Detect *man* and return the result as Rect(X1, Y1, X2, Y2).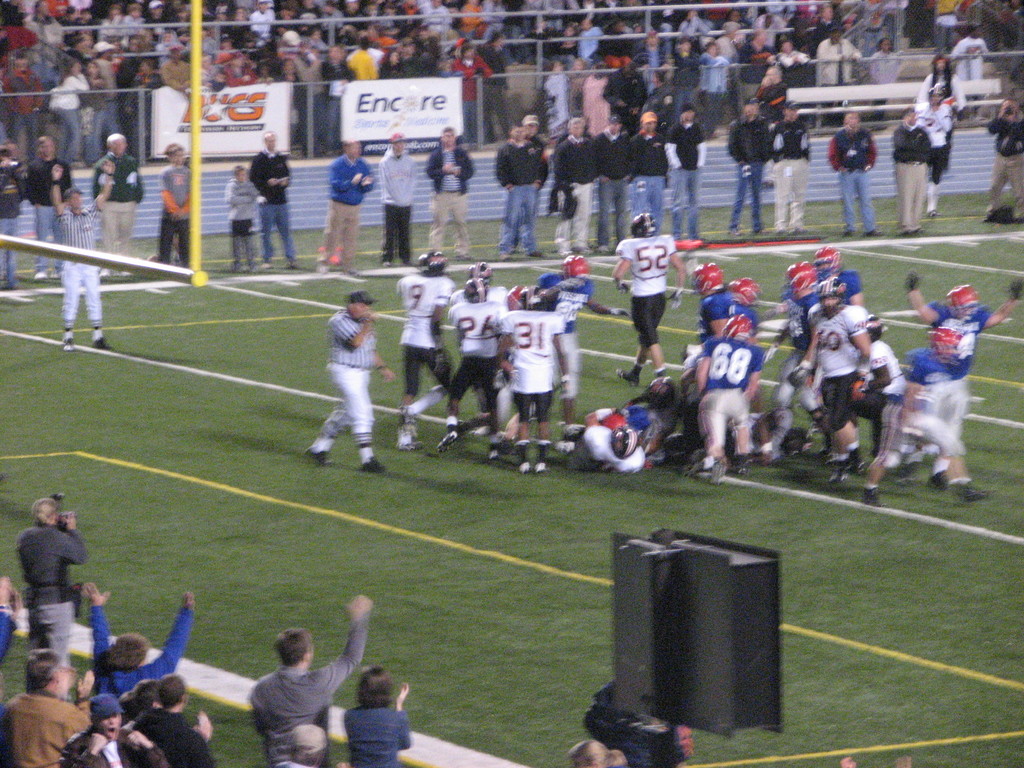
Rect(25, 136, 58, 284).
